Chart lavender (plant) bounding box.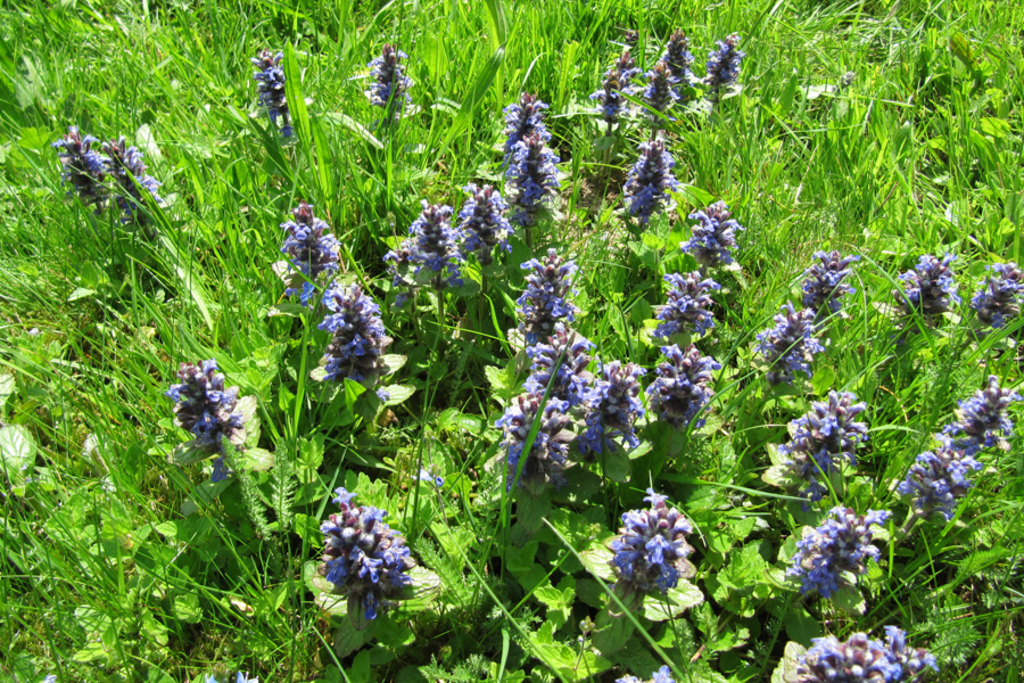
Charted: (x1=600, y1=487, x2=688, y2=615).
